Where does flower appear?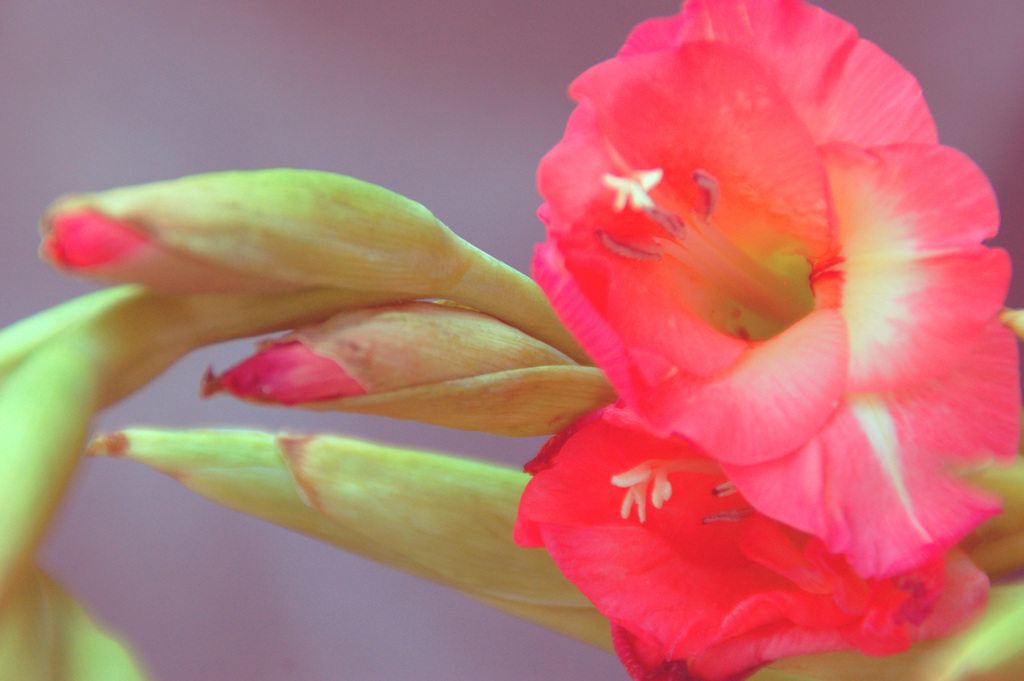
Appears at (left=513, top=404, right=993, bottom=680).
